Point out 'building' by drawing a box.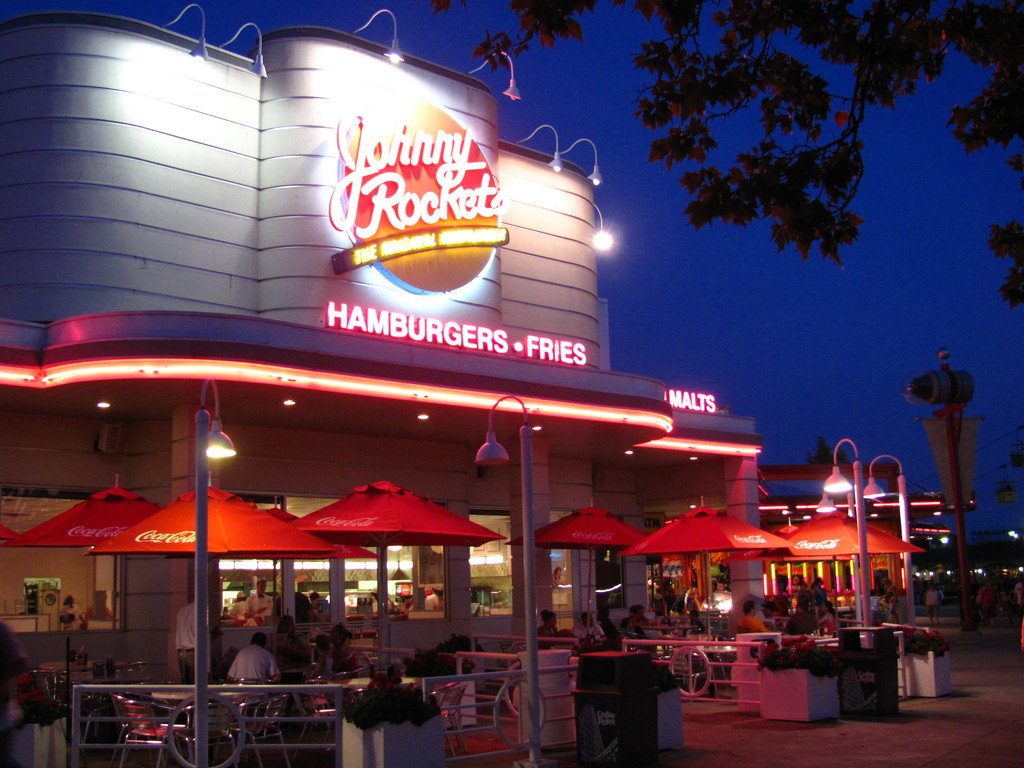
bbox=(783, 516, 913, 614).
